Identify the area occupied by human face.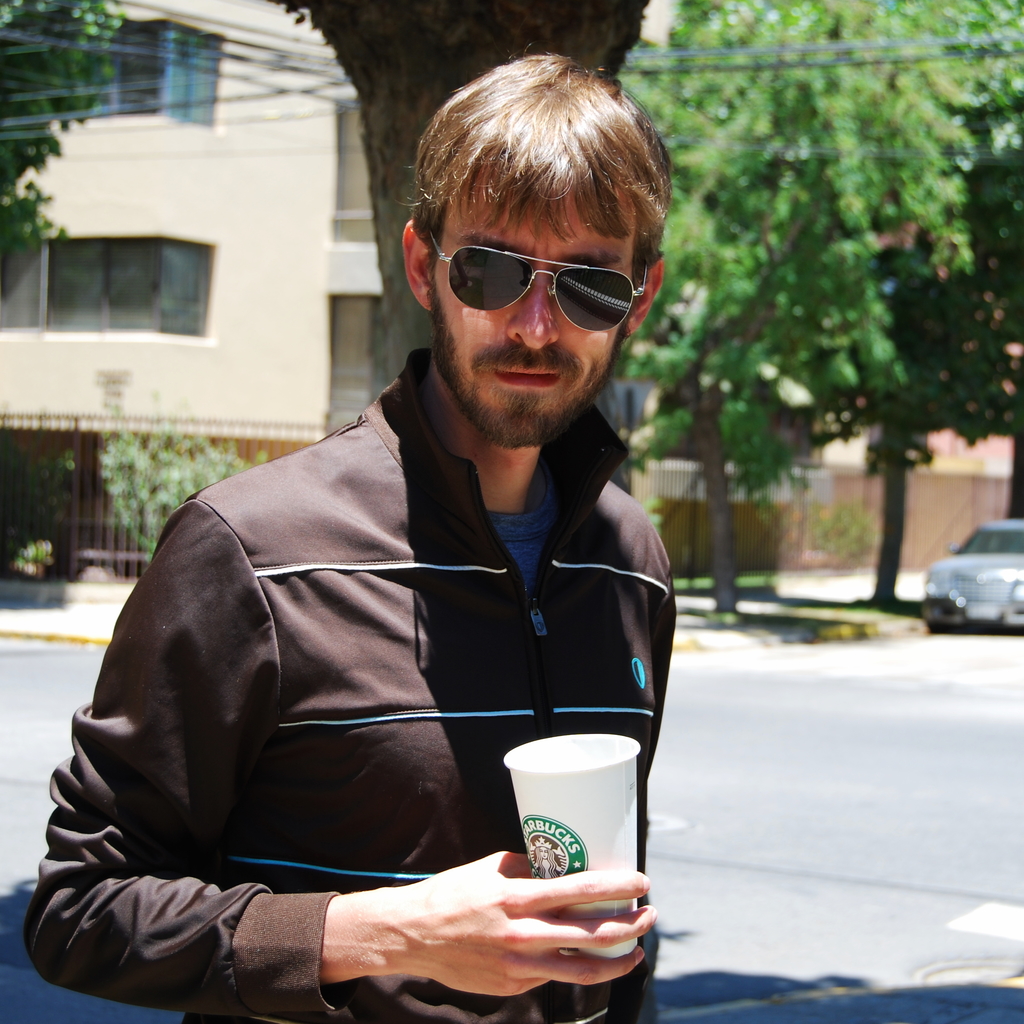
Area: <region>427, 185, 634, 441</region>.
